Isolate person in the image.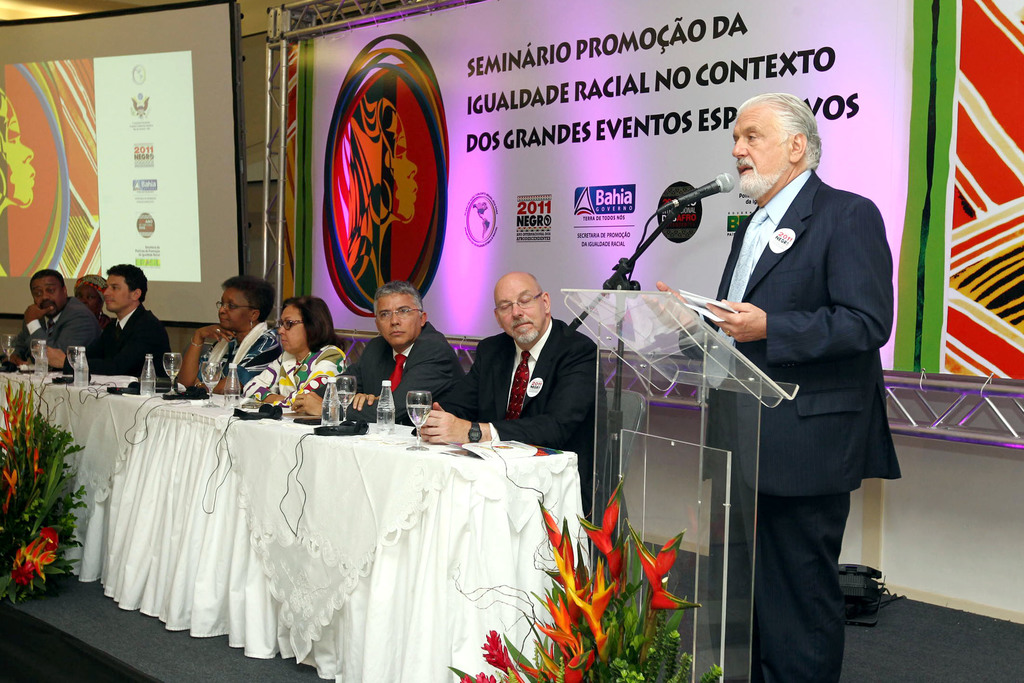
Isolated region: l=0, t=88, r=33, b=206.
